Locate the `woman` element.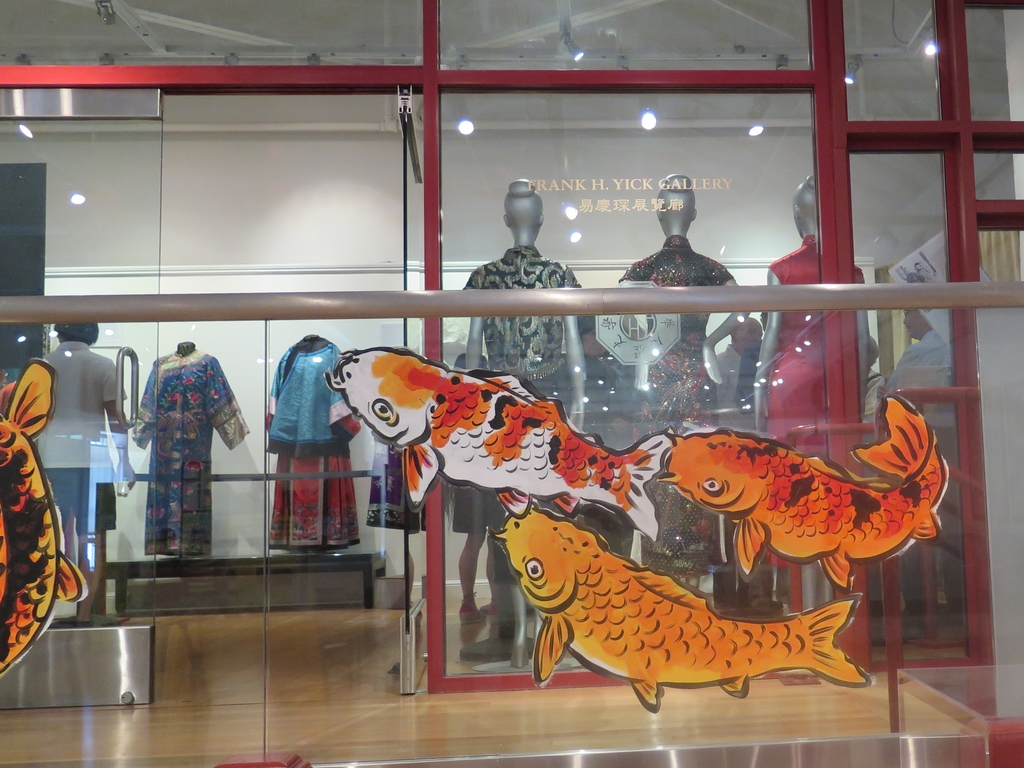
Element bbox: (751,176,868,614).
